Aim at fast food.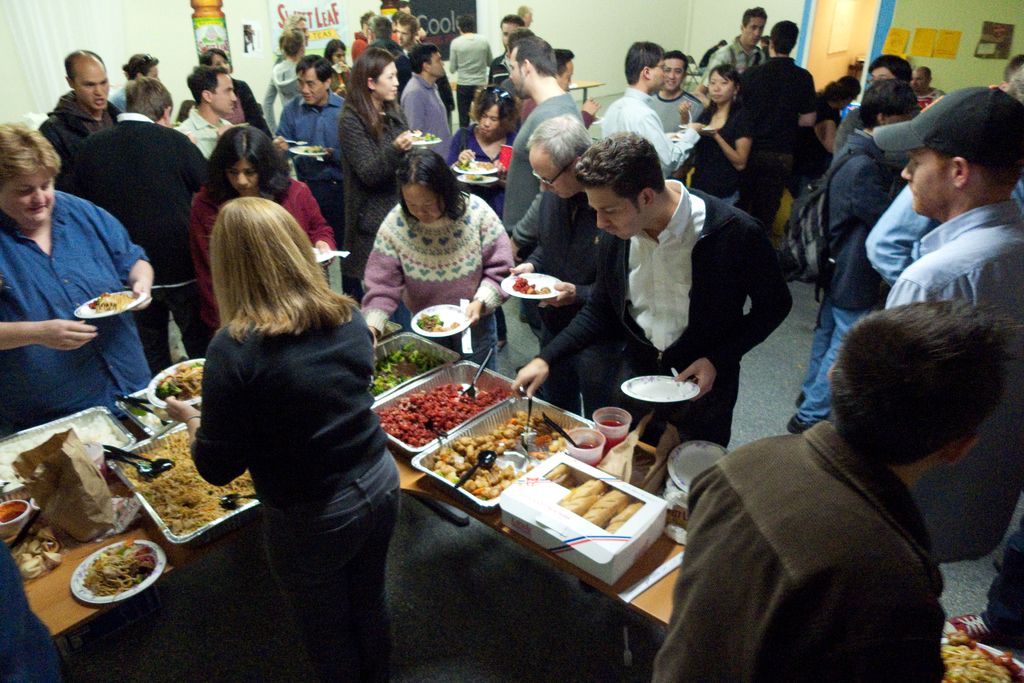
Aimed at (390, 382, 591, 508).
